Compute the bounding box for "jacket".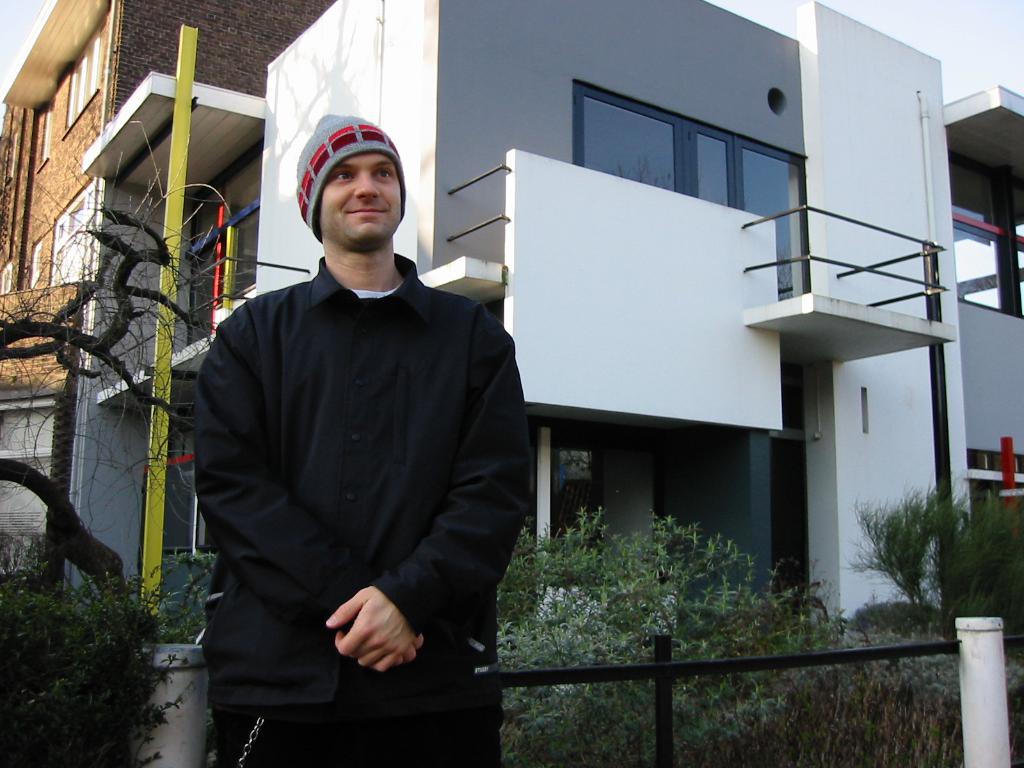
select_region(175, 164, 517, 714).
